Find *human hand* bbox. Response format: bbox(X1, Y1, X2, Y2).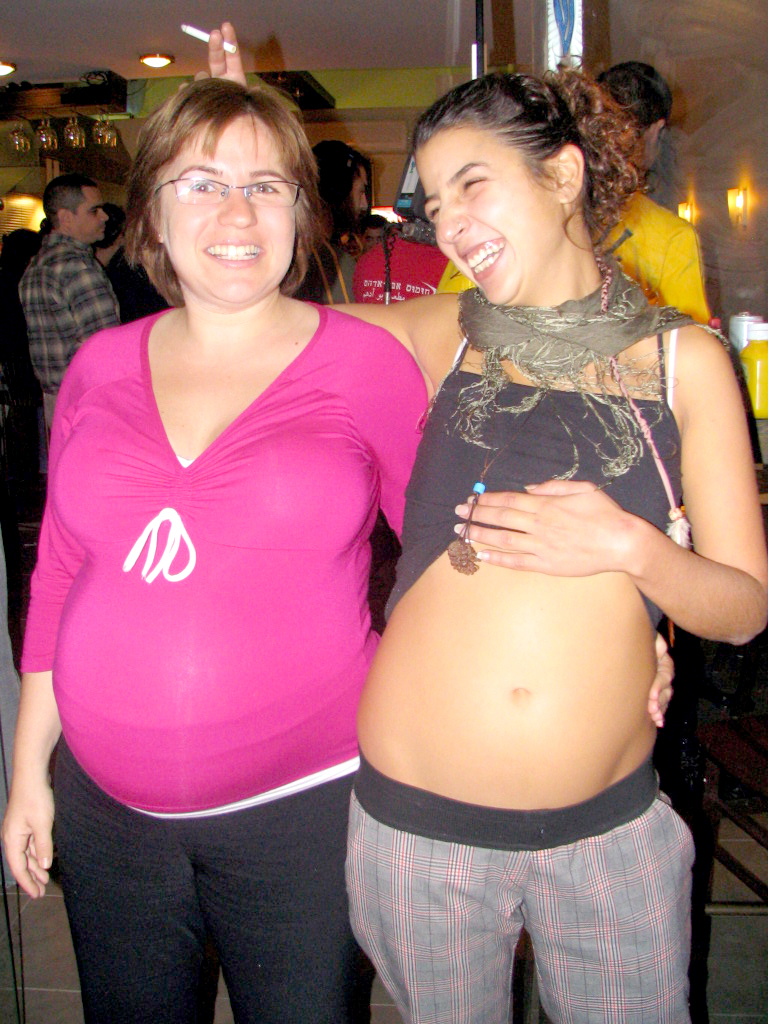
bbox(642, 627, 677, 730).
